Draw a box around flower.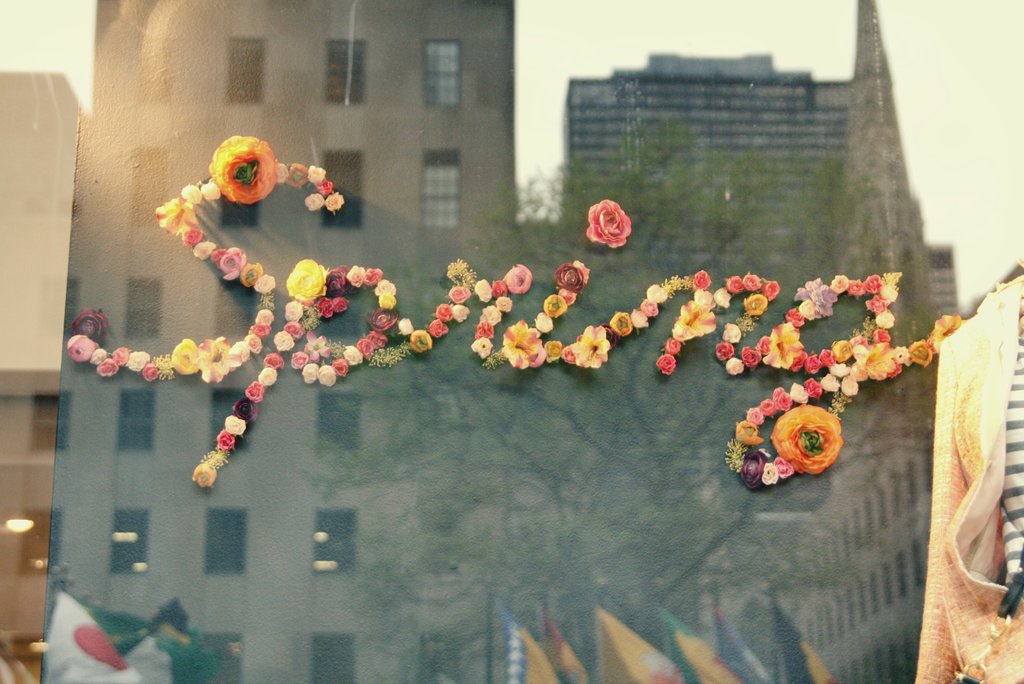
<region>273, 159, 292, 181</region>.
